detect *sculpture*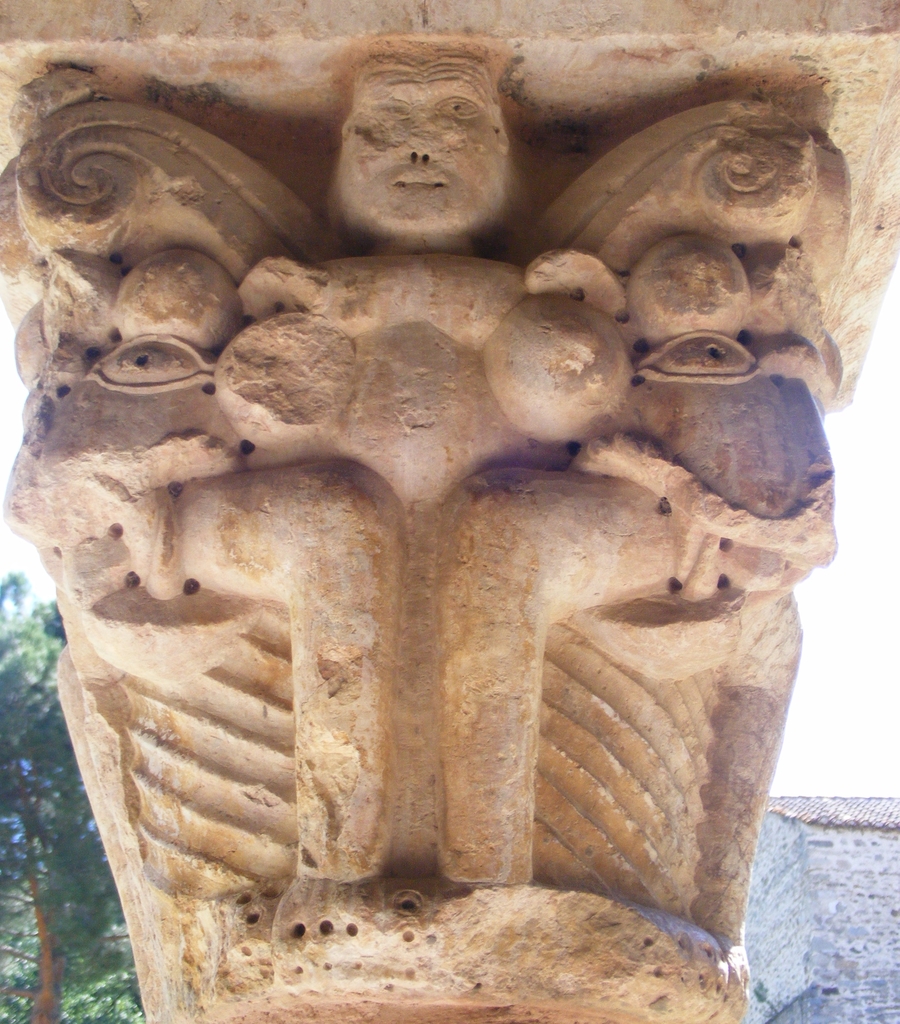
Rect(0, 0, 870, 970)
